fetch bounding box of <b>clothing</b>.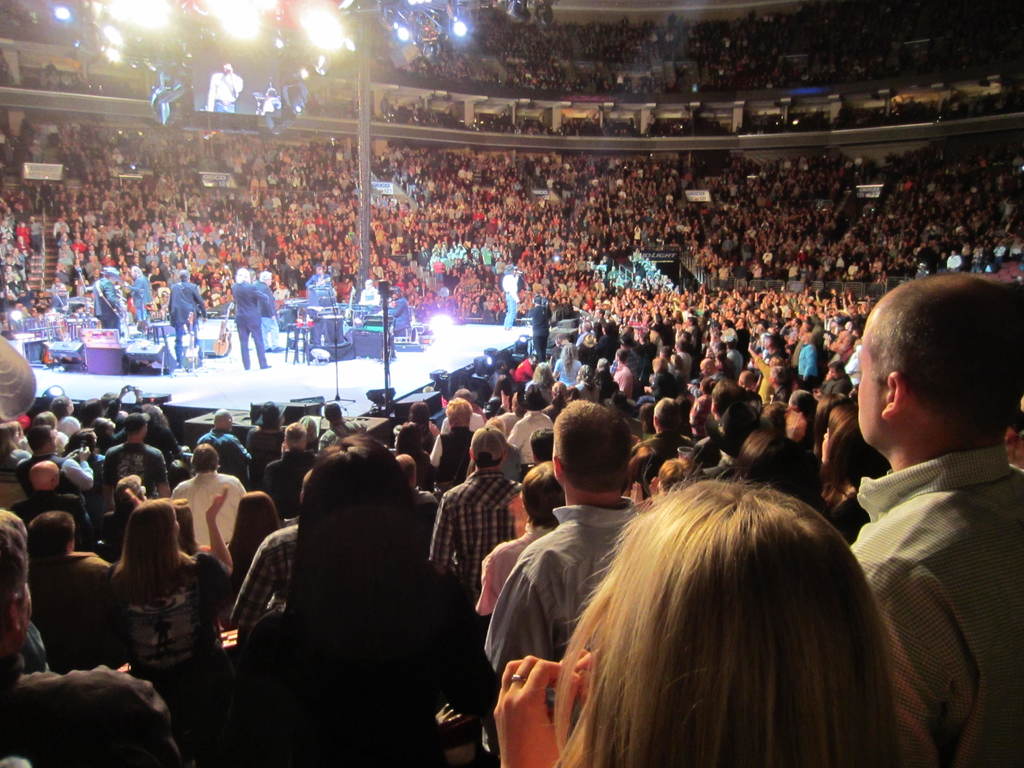
Bbox: left=595, top=328, right=620, bottom=355.
